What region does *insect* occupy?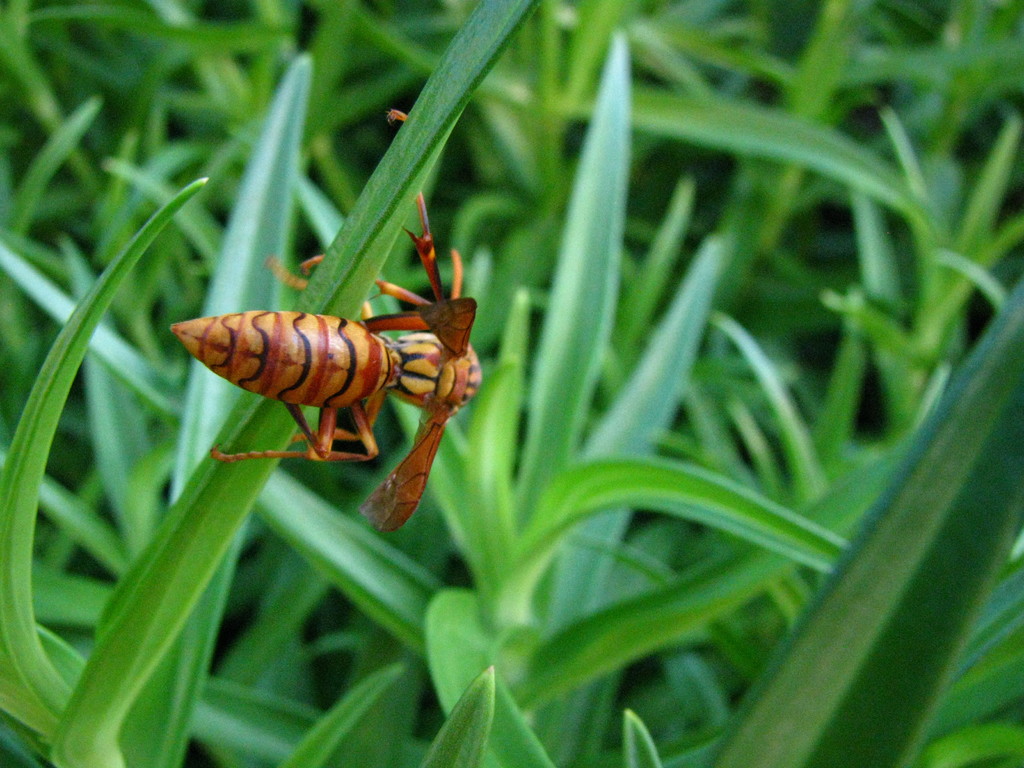
box=[174, 108, 482, 541].
